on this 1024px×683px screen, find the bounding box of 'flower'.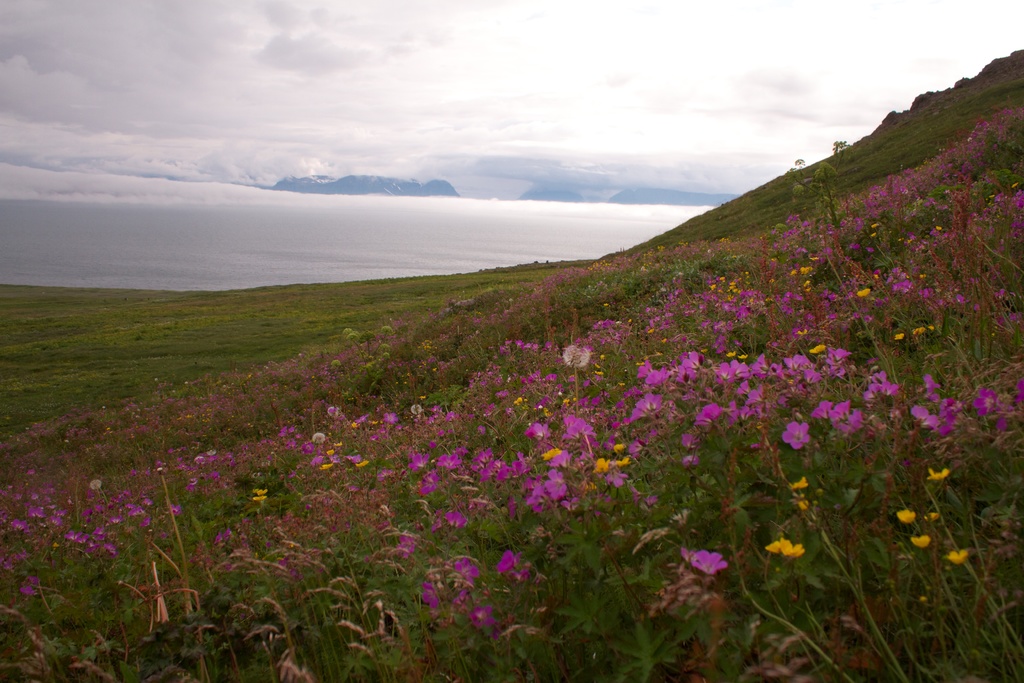
Bounding box: <box>790,477,810,489</box>.
